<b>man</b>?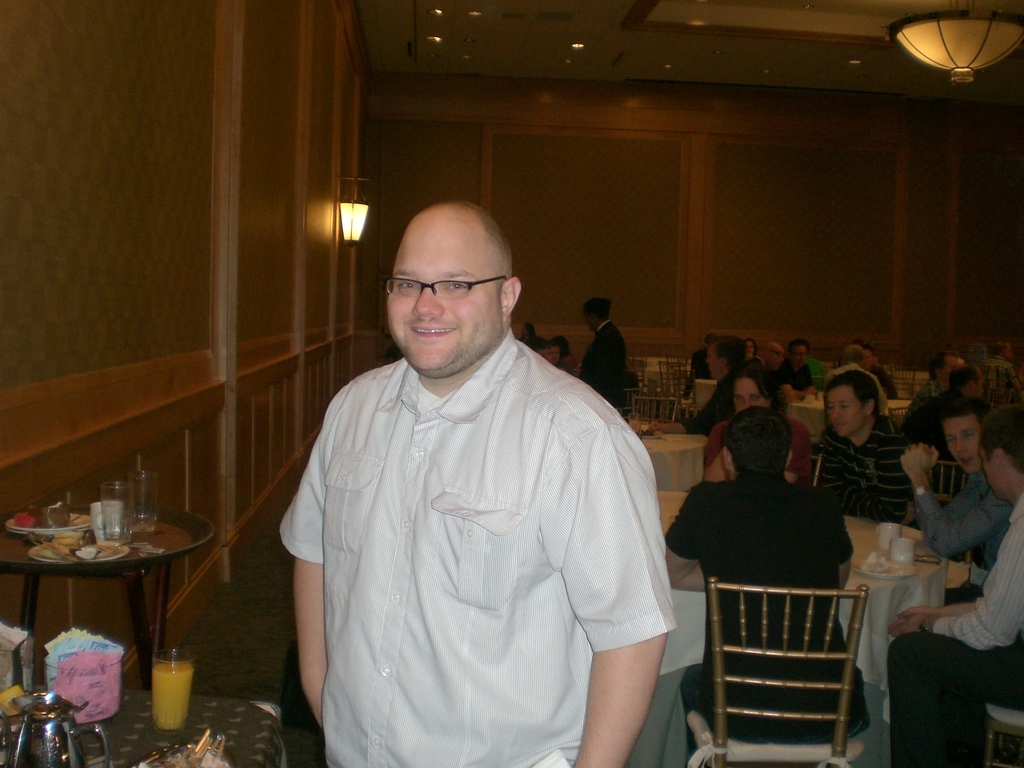
l=888, t=404, r=1023, b=767
